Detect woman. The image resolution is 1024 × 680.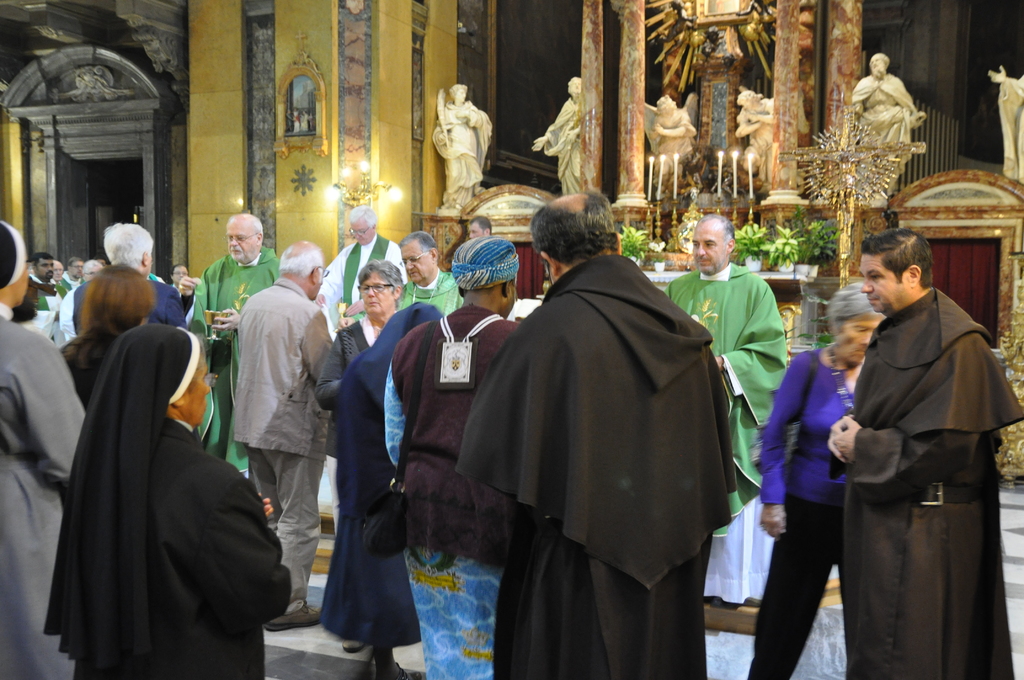
locate(983, 64, 1023, 192).
